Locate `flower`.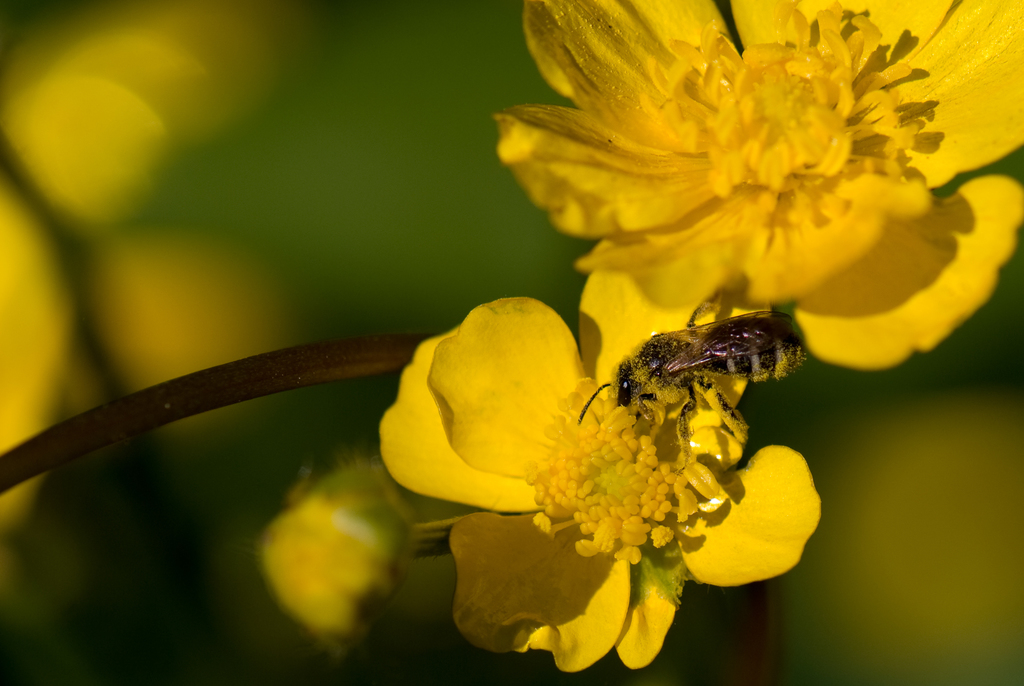
Bounding box: Rect(491, 0, 1023, 372).
